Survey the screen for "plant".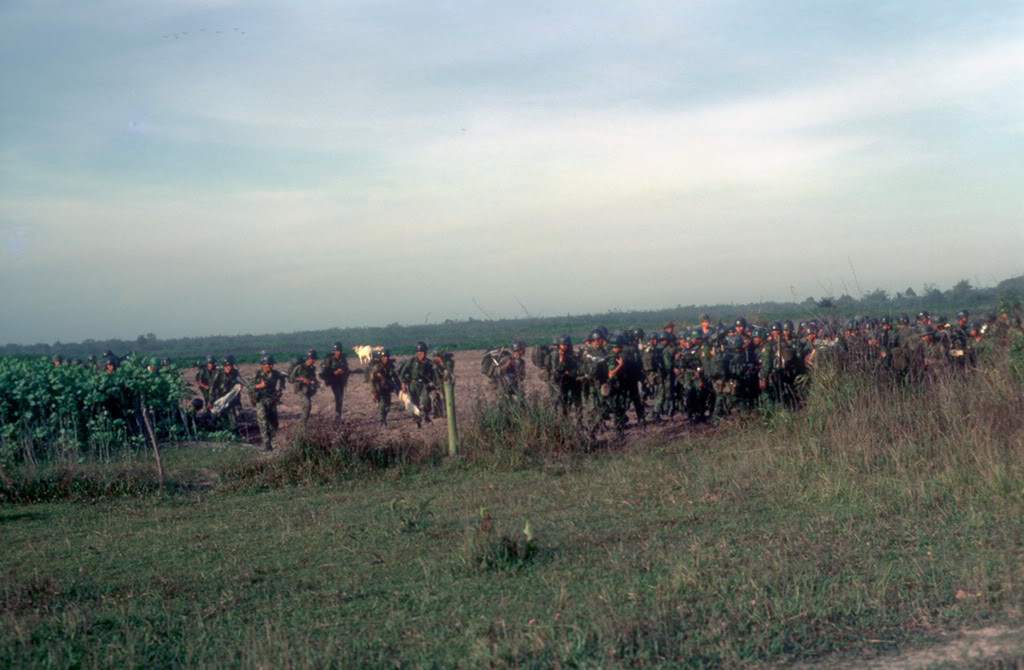
Survey found: 806, 330, 965, 438.
